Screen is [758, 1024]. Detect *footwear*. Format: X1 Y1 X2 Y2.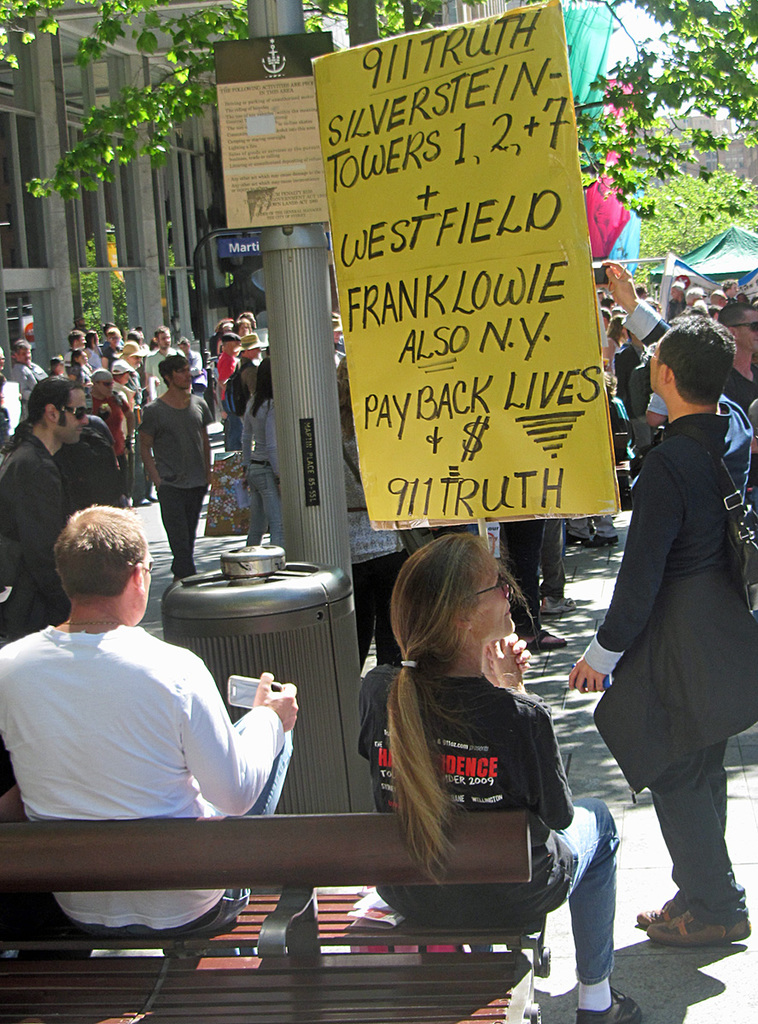
541 599 574 613.
